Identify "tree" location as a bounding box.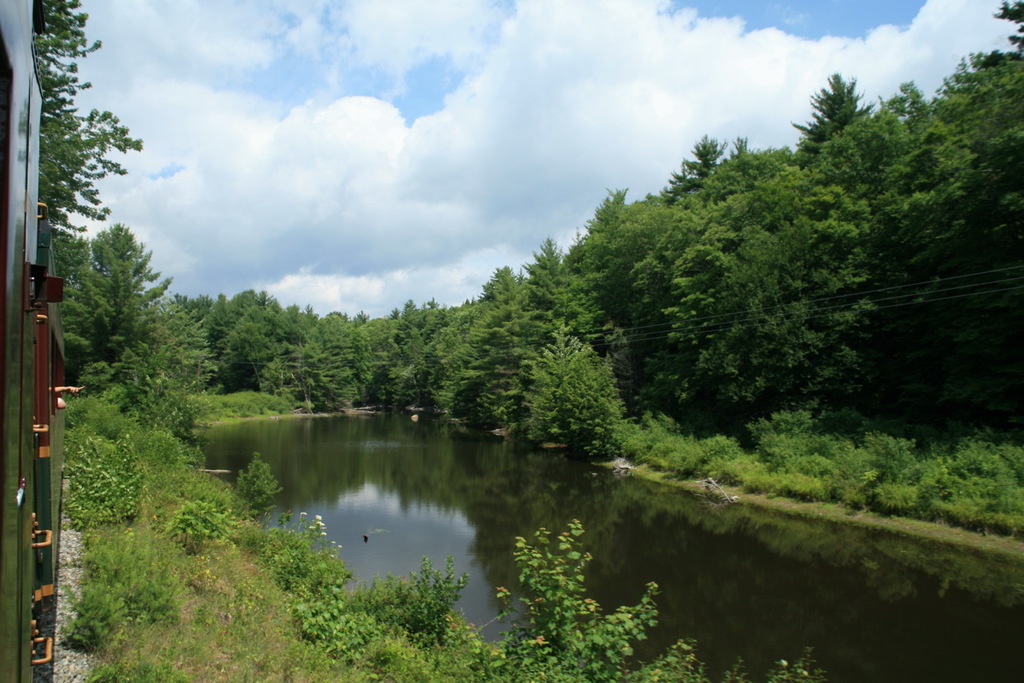
l=523, t=321, r=623, b=458.
